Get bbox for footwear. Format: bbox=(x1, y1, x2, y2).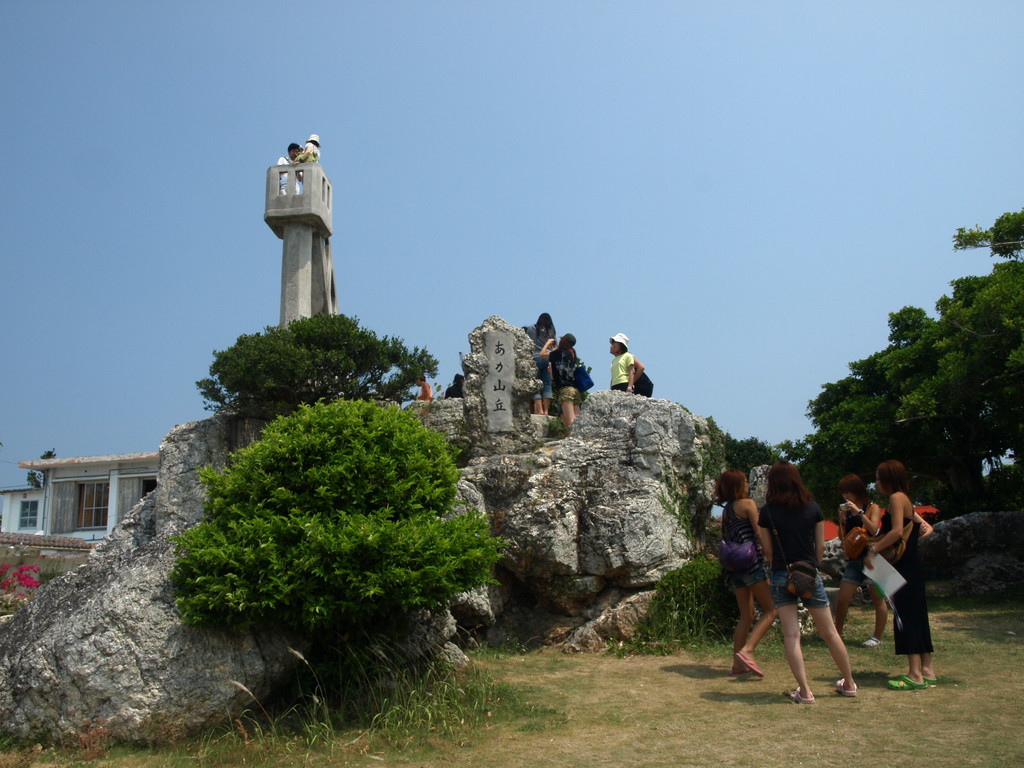
bbox=(787, 689, 813, 704).
